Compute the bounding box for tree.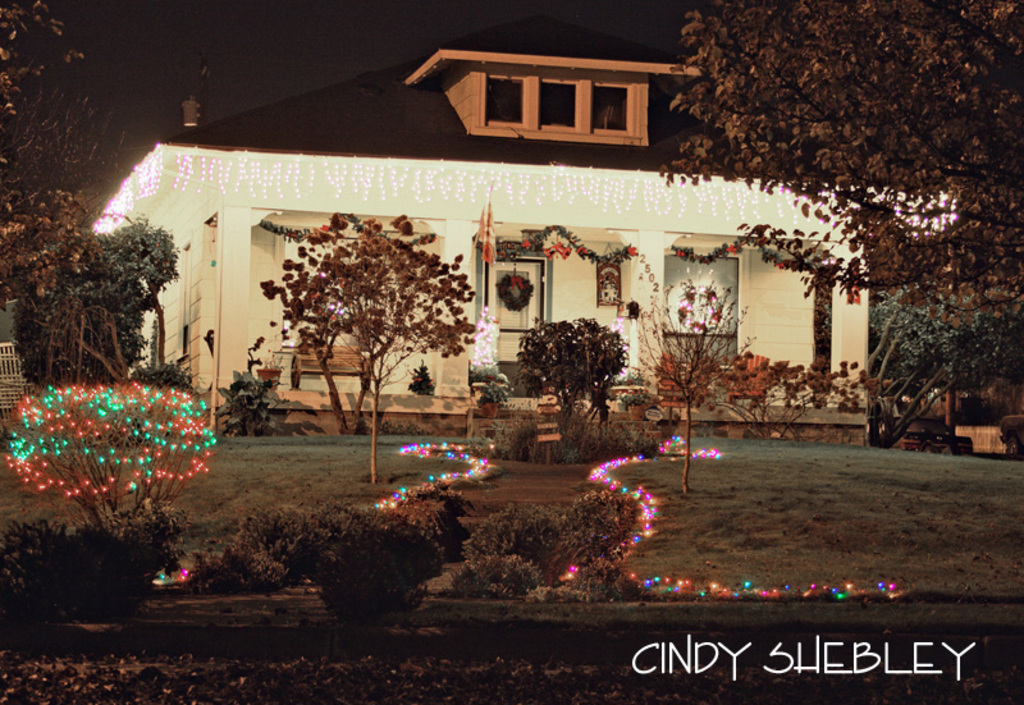
[856,275,1023,445].
